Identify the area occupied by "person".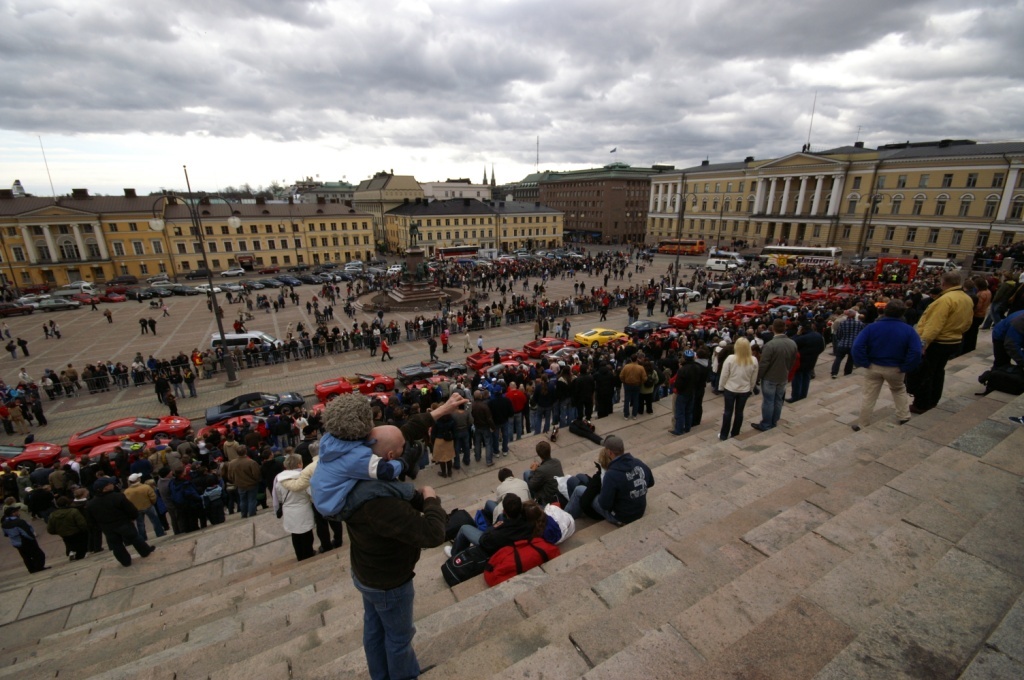
Area: <bbox>423, 335, 442, 364</bbox>.
